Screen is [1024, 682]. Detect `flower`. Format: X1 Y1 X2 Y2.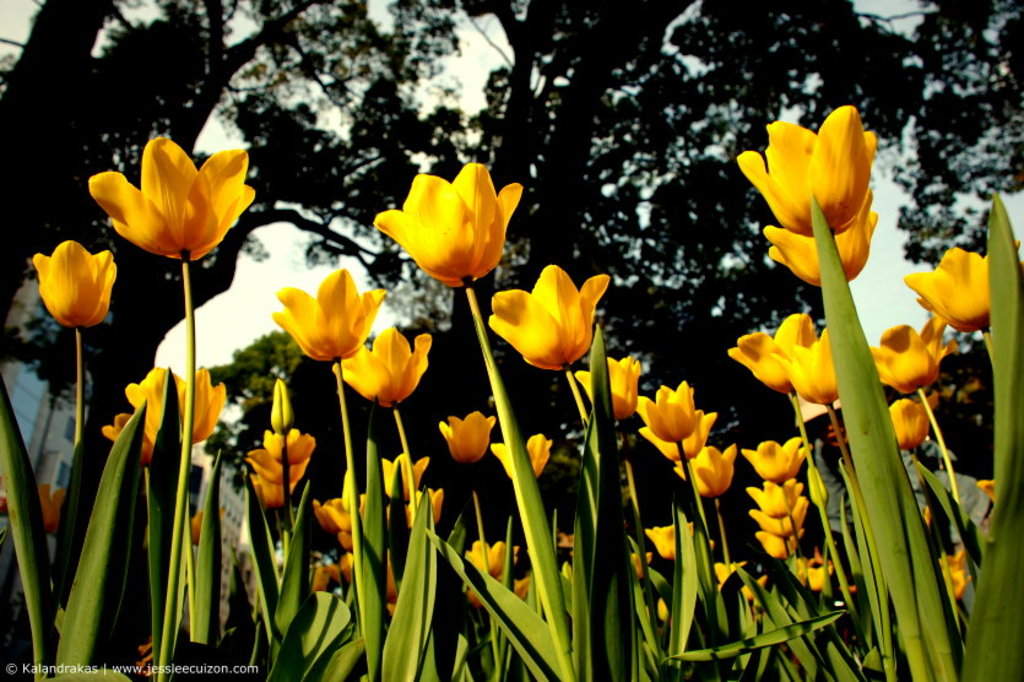
265 374 293 434.
